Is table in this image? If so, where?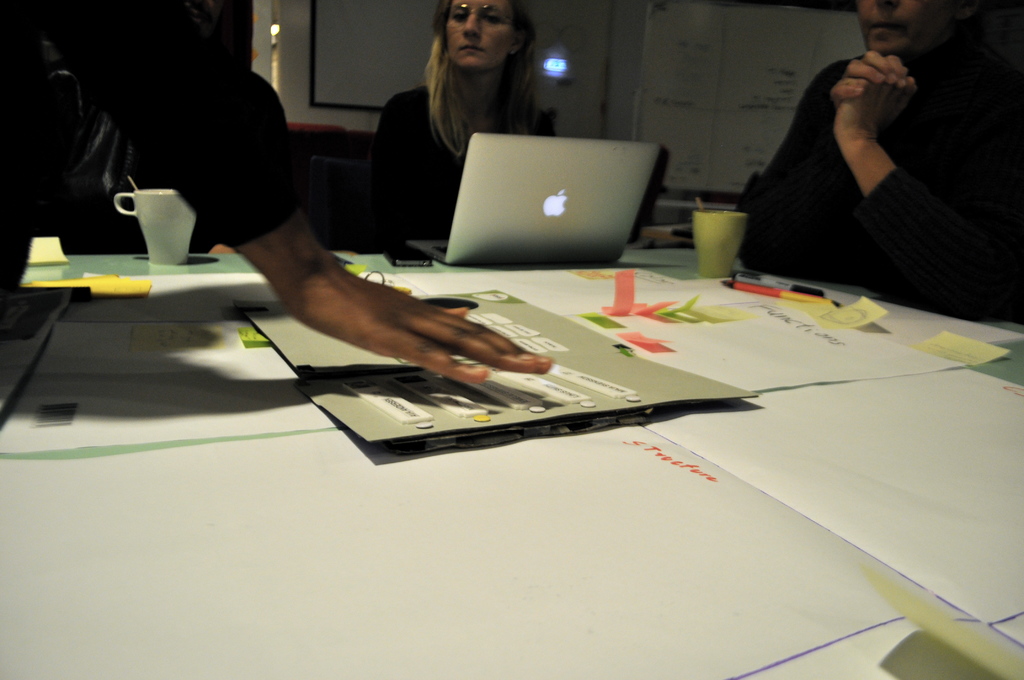
Yes, at crop(104, 191, 1023, 647).
